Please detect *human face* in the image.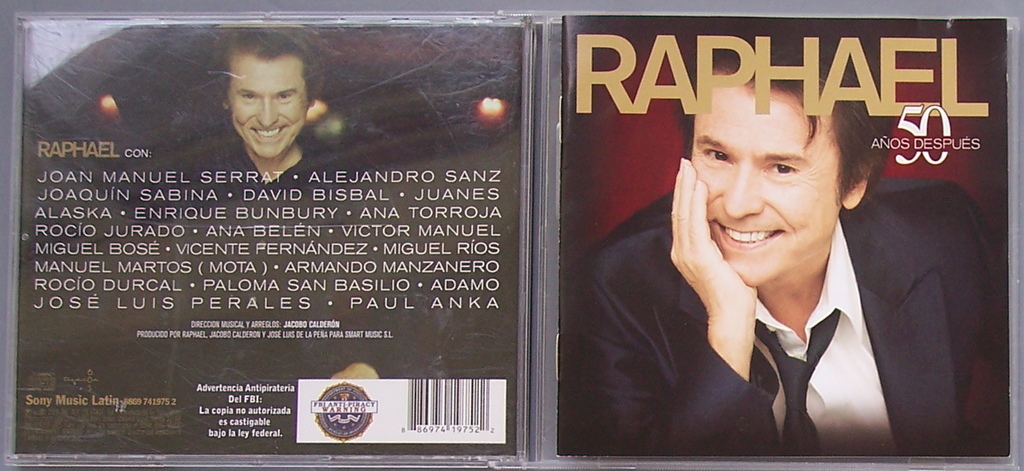
box=[692, 67, 845, 288].
